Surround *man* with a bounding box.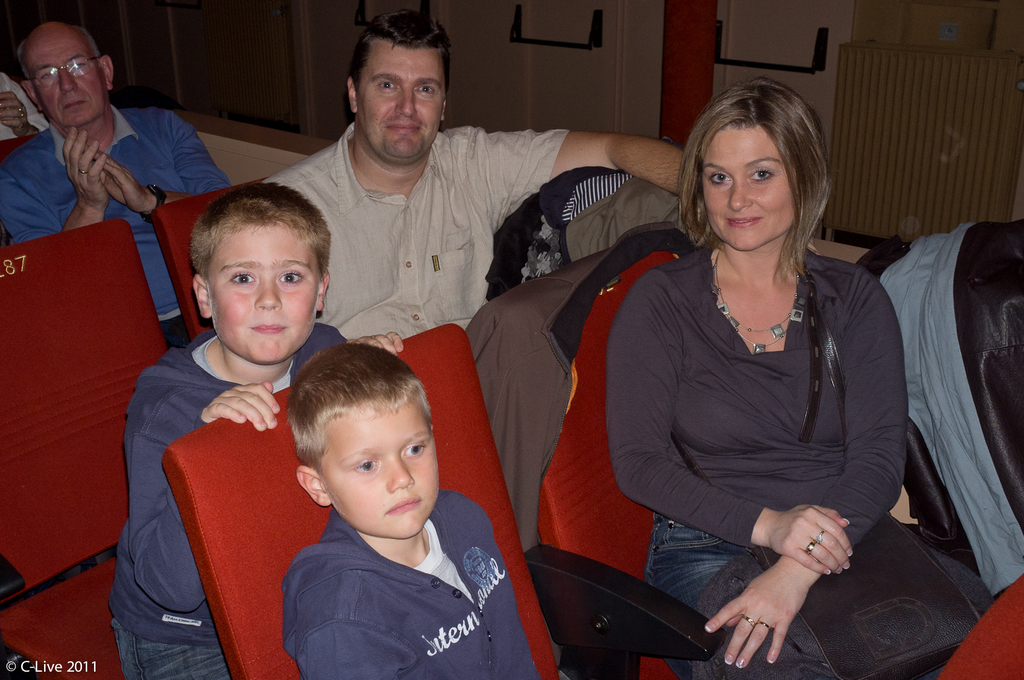
(x1=255, y1=0, x2=694, y2=347).
